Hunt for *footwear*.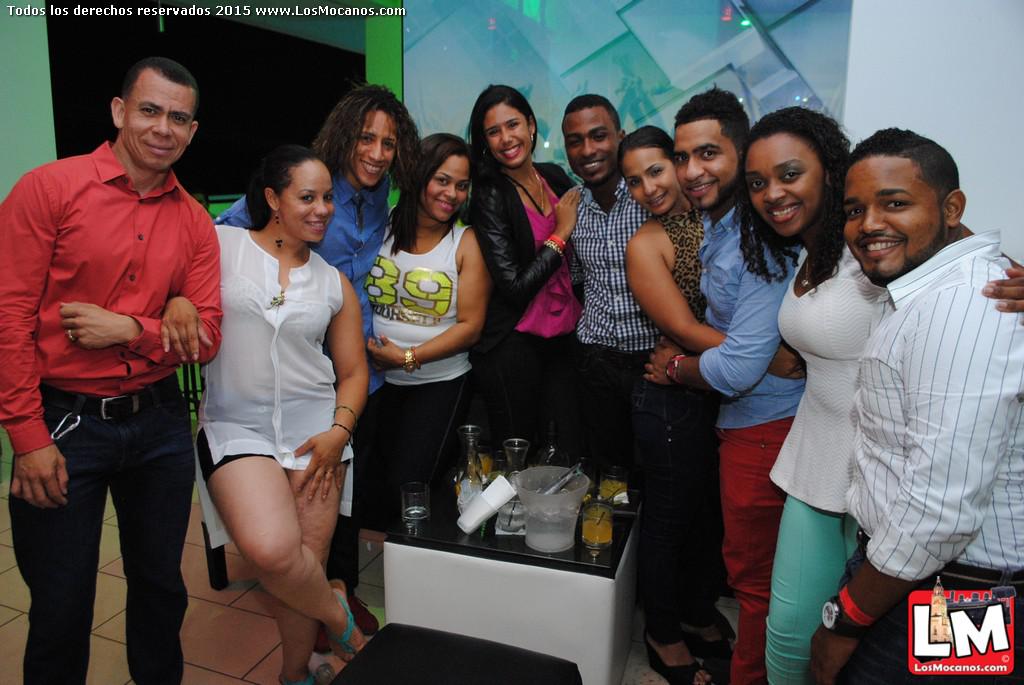
Hunted down at bbox=(278, 668, 319, 684).
